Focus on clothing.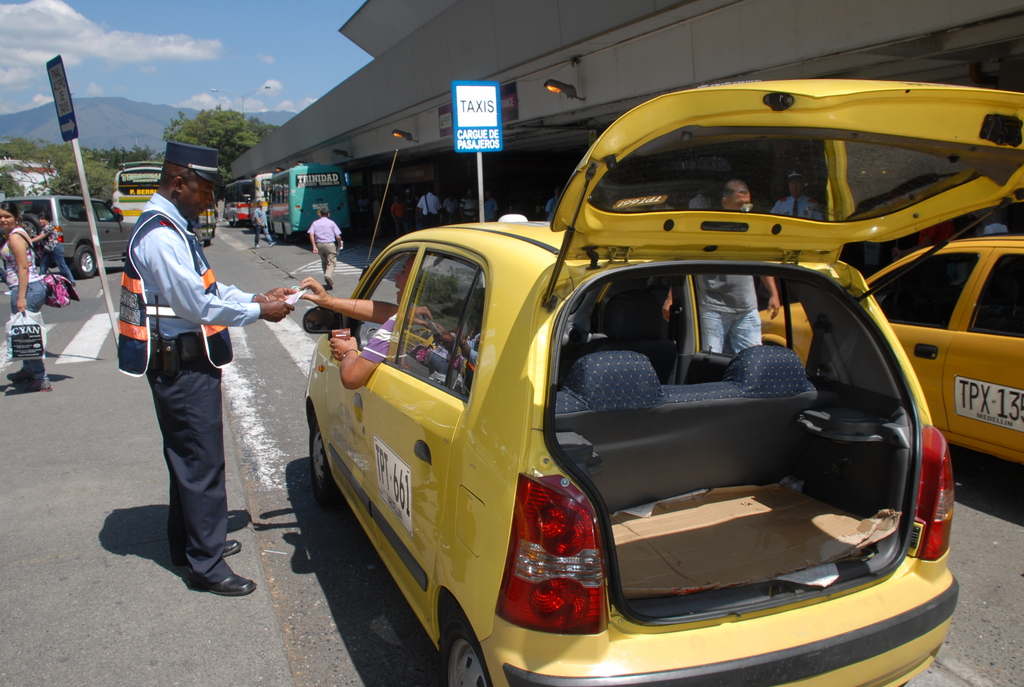
Focused at (252,228,266,248).
